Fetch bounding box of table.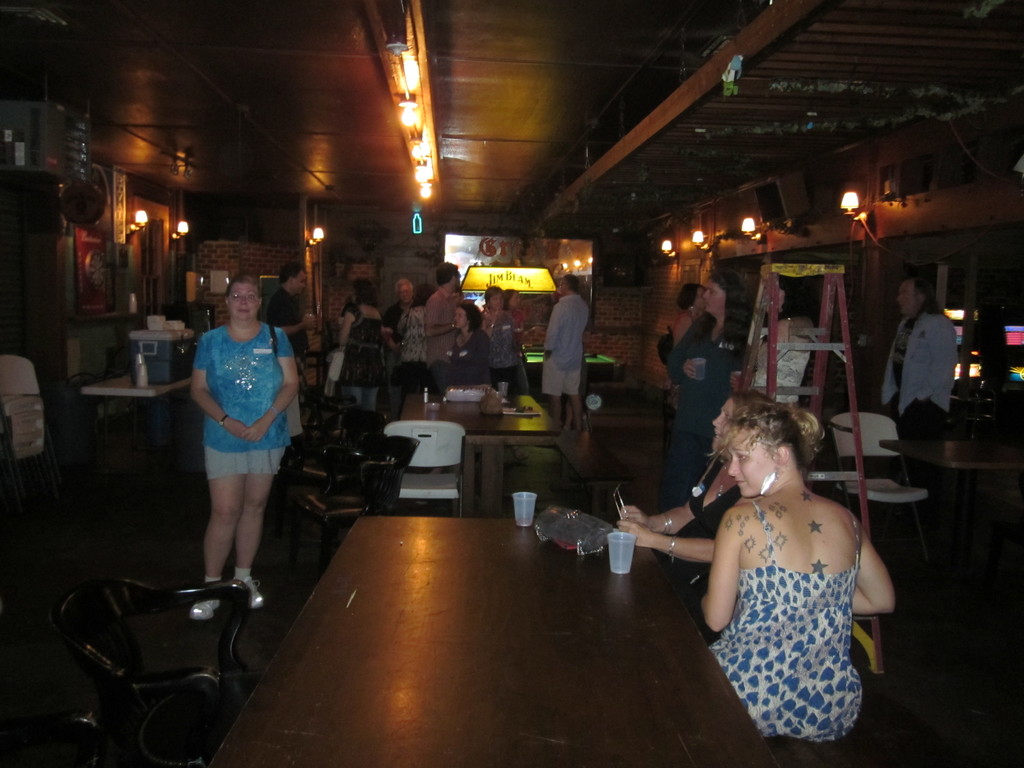
Bbox: box=[177, 475, 760, 767].
